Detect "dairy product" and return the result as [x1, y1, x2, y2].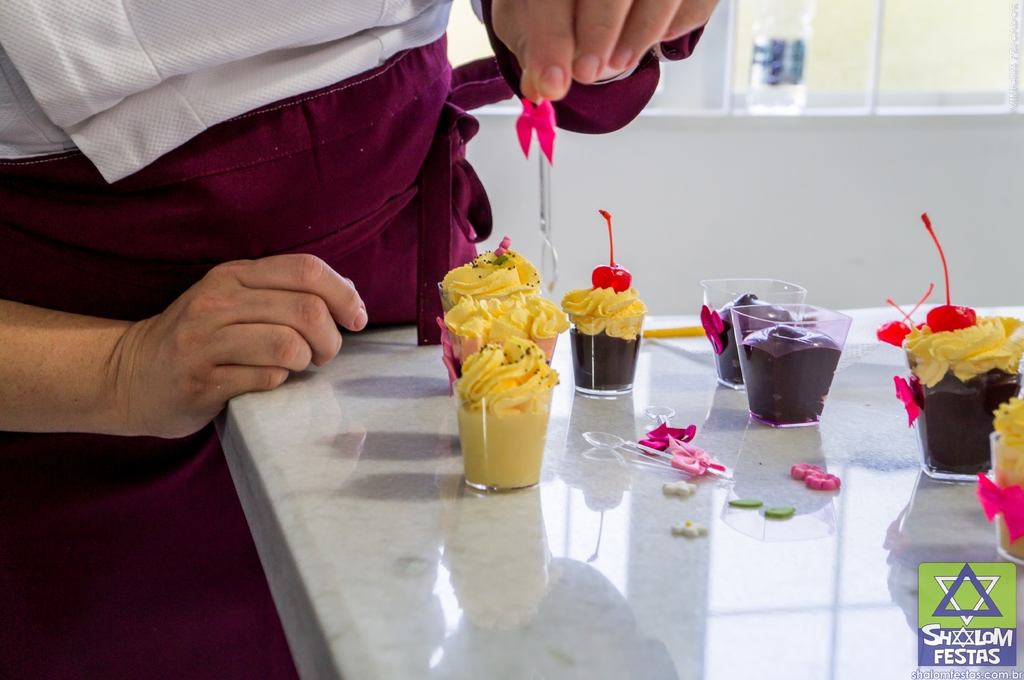
[994, 402, 1023, 480].
